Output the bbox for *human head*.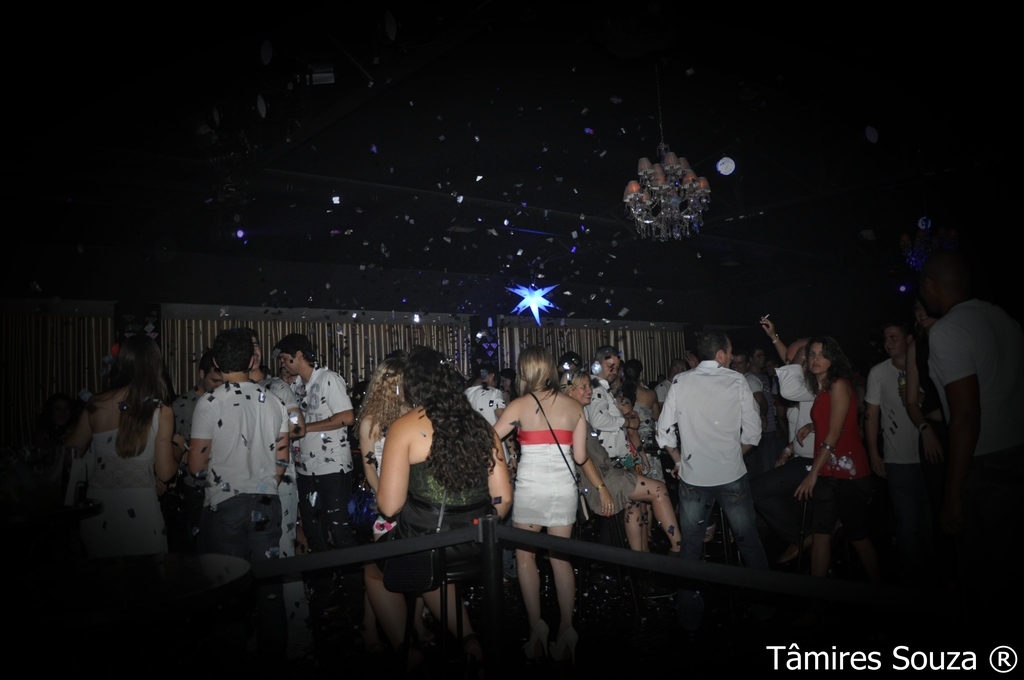
(116,332,163,383).
